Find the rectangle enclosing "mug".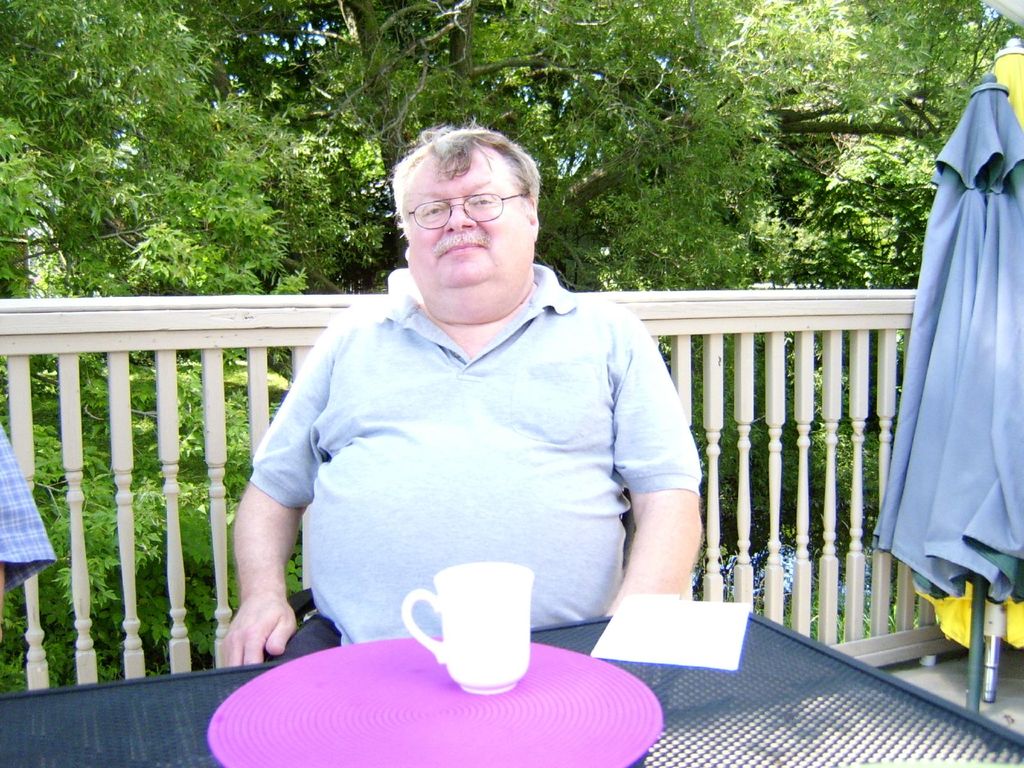
x1=403 y1=562 x2=535 y2=698.
